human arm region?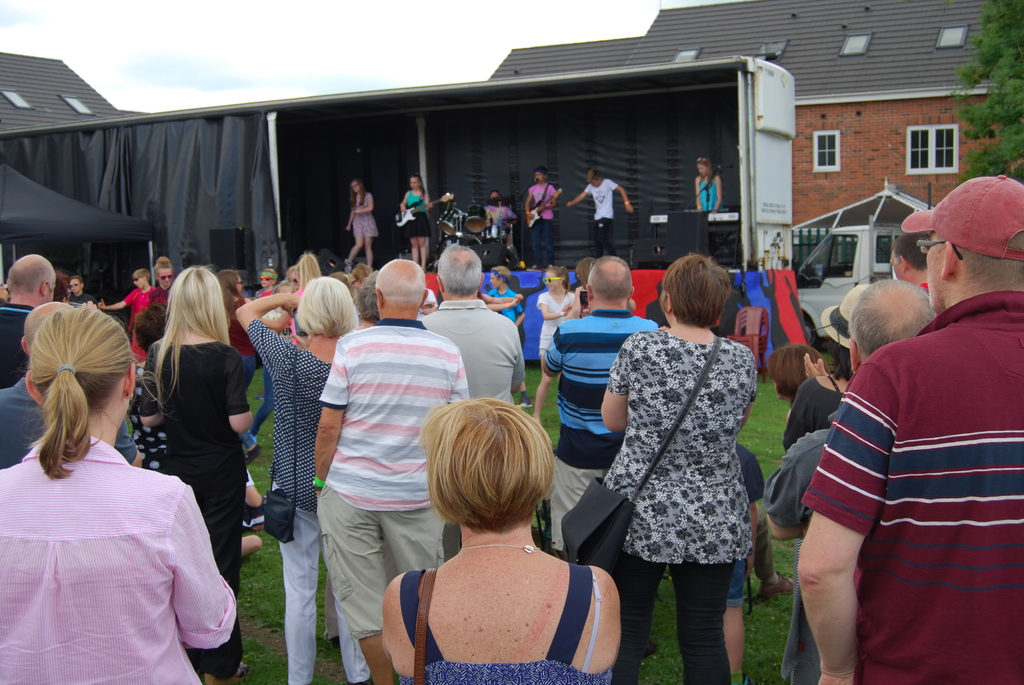
l=308, t=336, r=349, b=509
